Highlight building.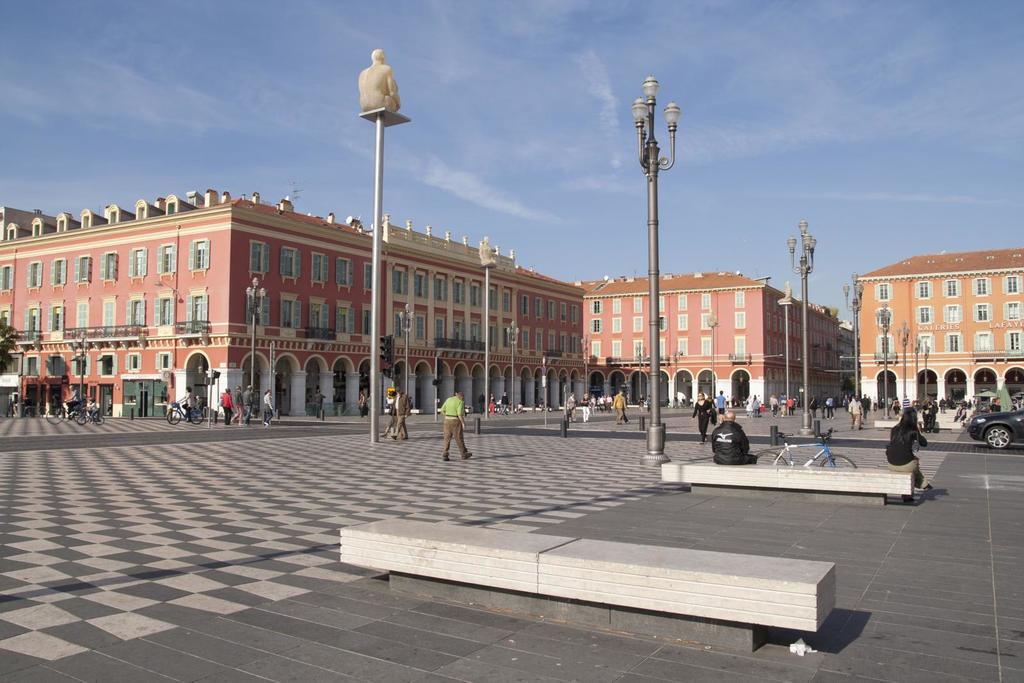
Highlighted region: BBox(840, 315, 854, 406).
